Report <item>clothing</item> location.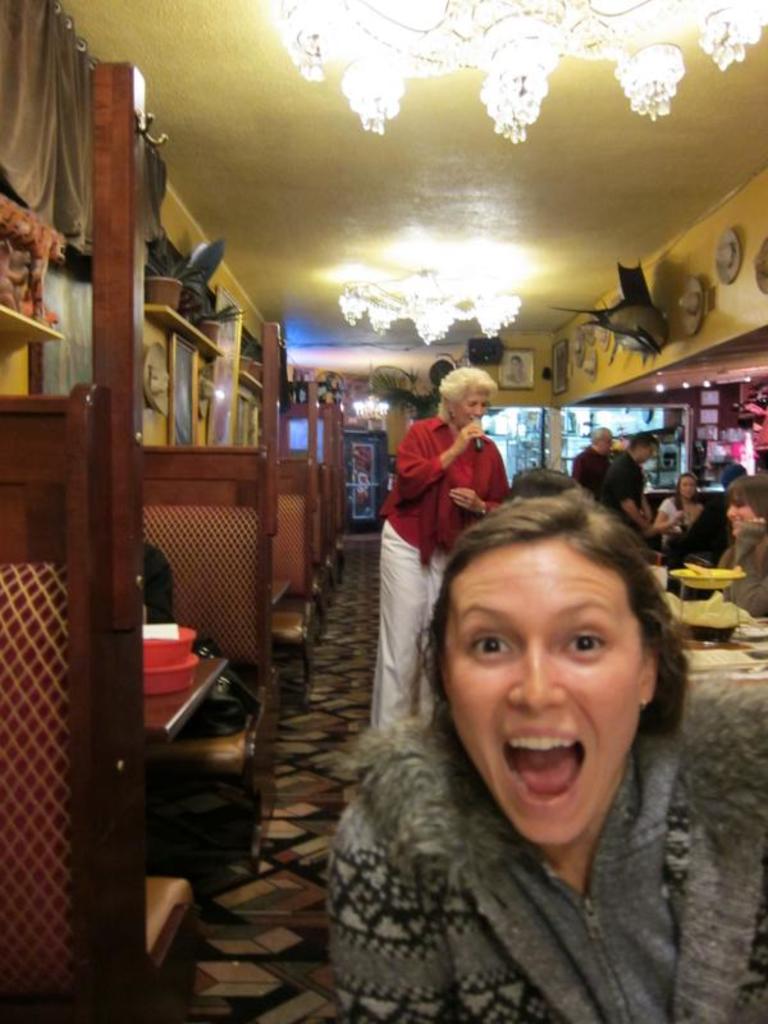
Report: left=579, top=440, right=650, bottom=540.
